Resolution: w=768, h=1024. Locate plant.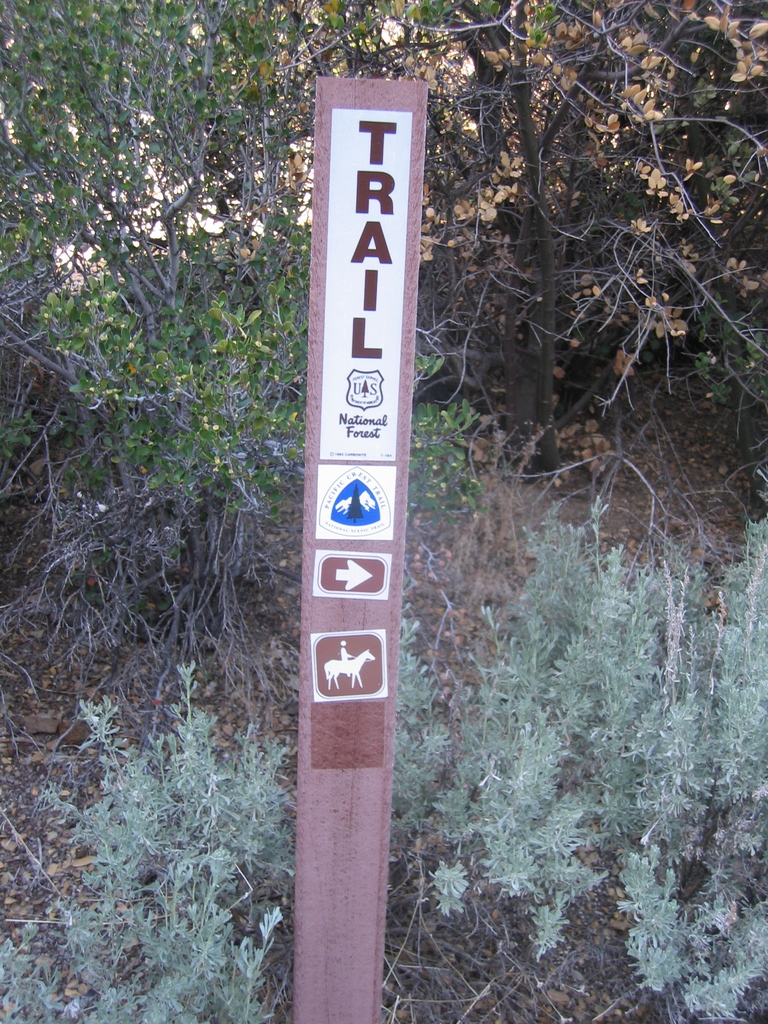
0 623 339 1023.
